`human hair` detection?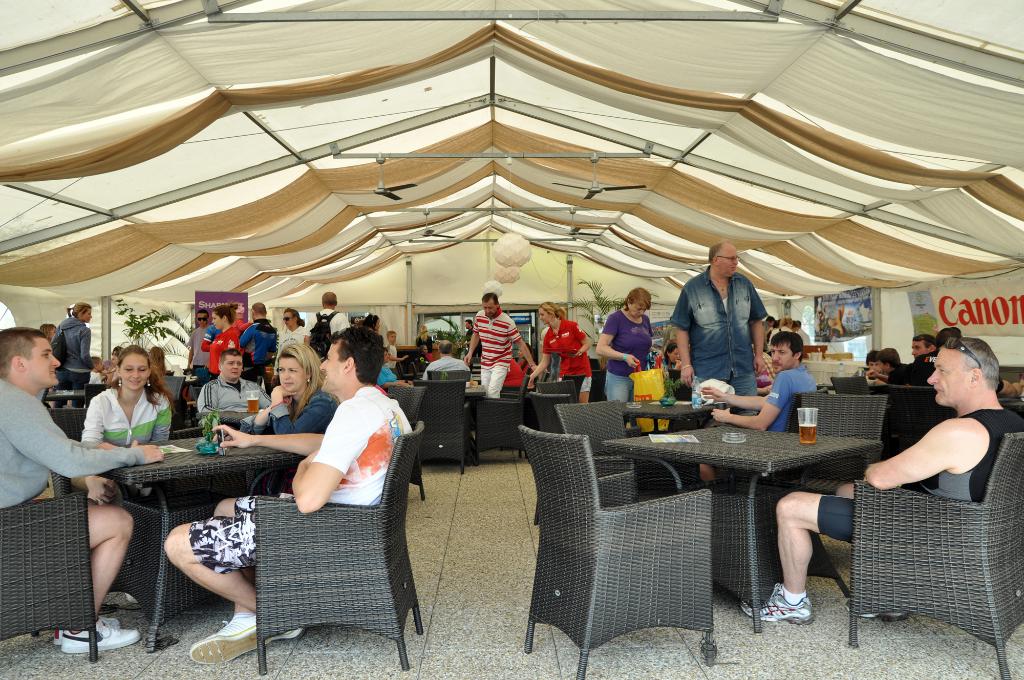
crop(197, 306, 211, 316)
